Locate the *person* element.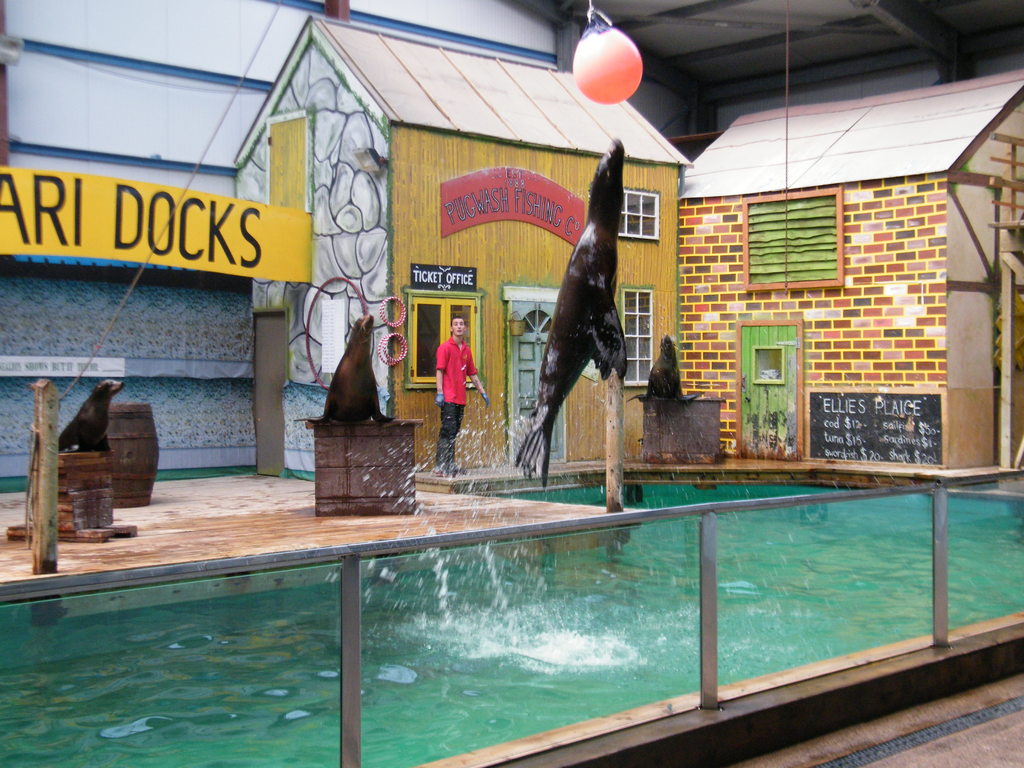
Element bbox: {"x1": 436, "y1": 318, "x2": 491, "y2": 474}.
